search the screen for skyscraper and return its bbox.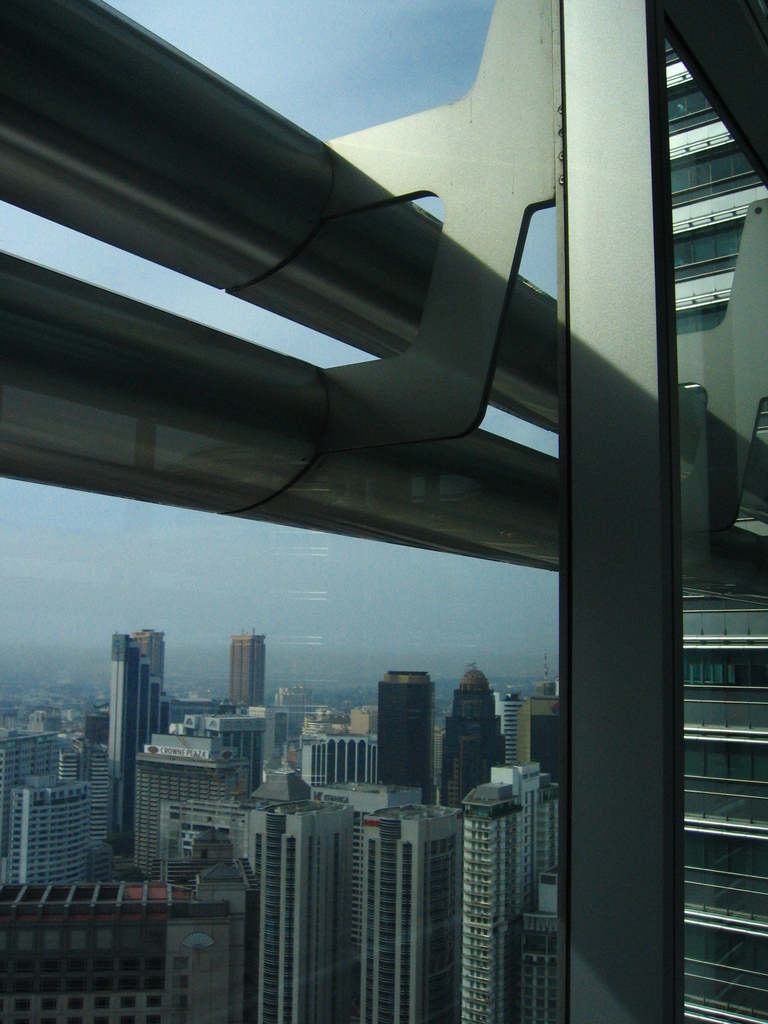
Found: x1=372 y1=668 x2=442 y2=806.
